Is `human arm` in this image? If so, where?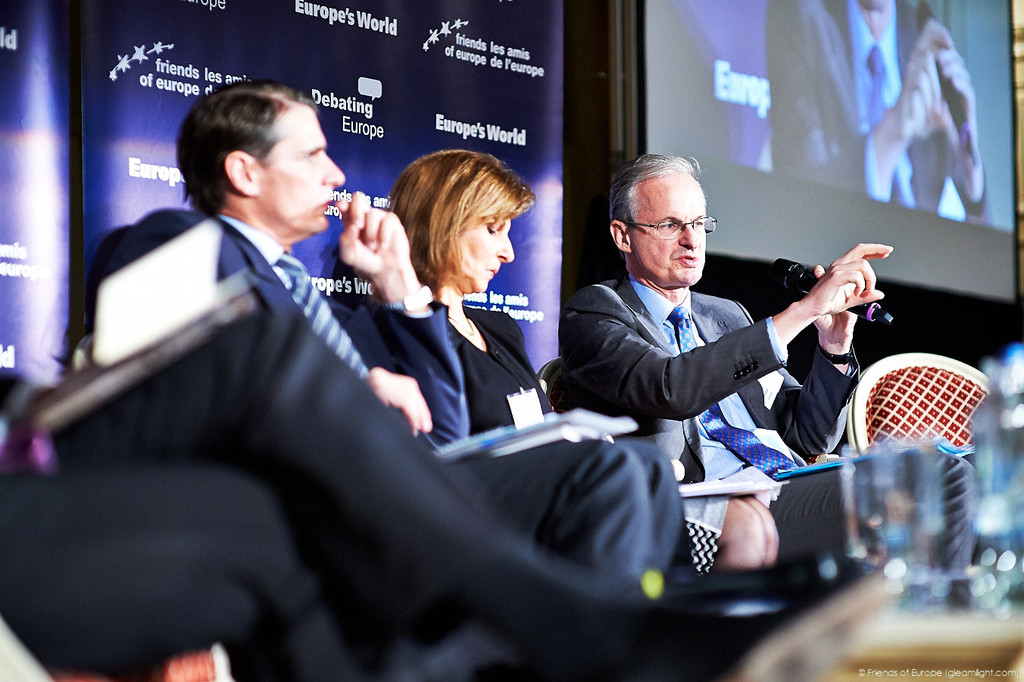
Yes, at (595, 247, 894, 427).
